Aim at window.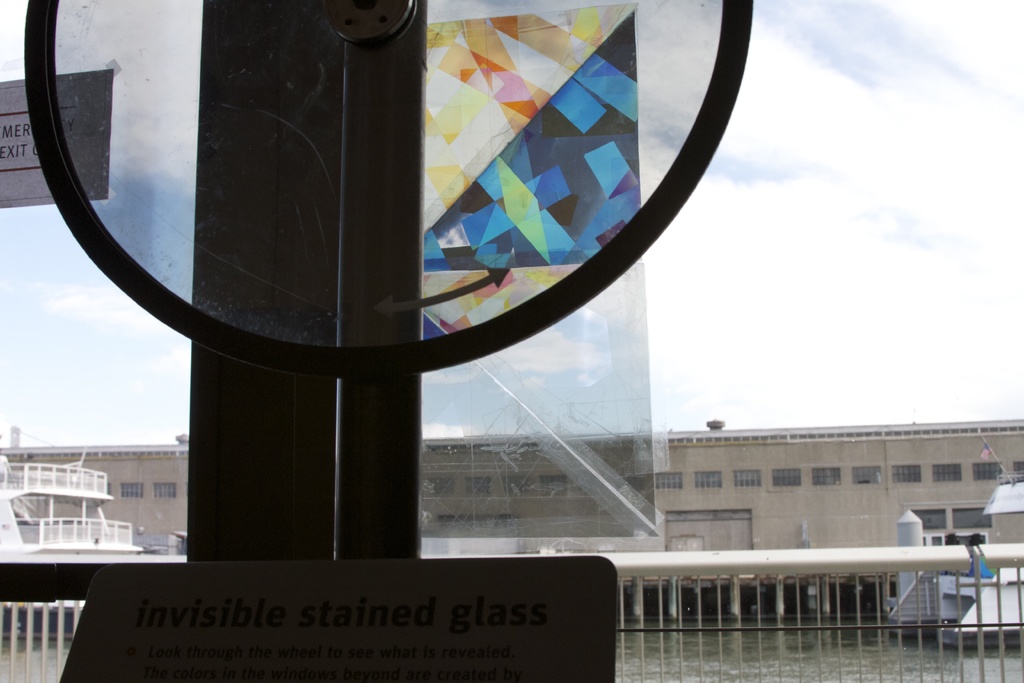
Aimed at bbox=(771, 466, 804, 488).
